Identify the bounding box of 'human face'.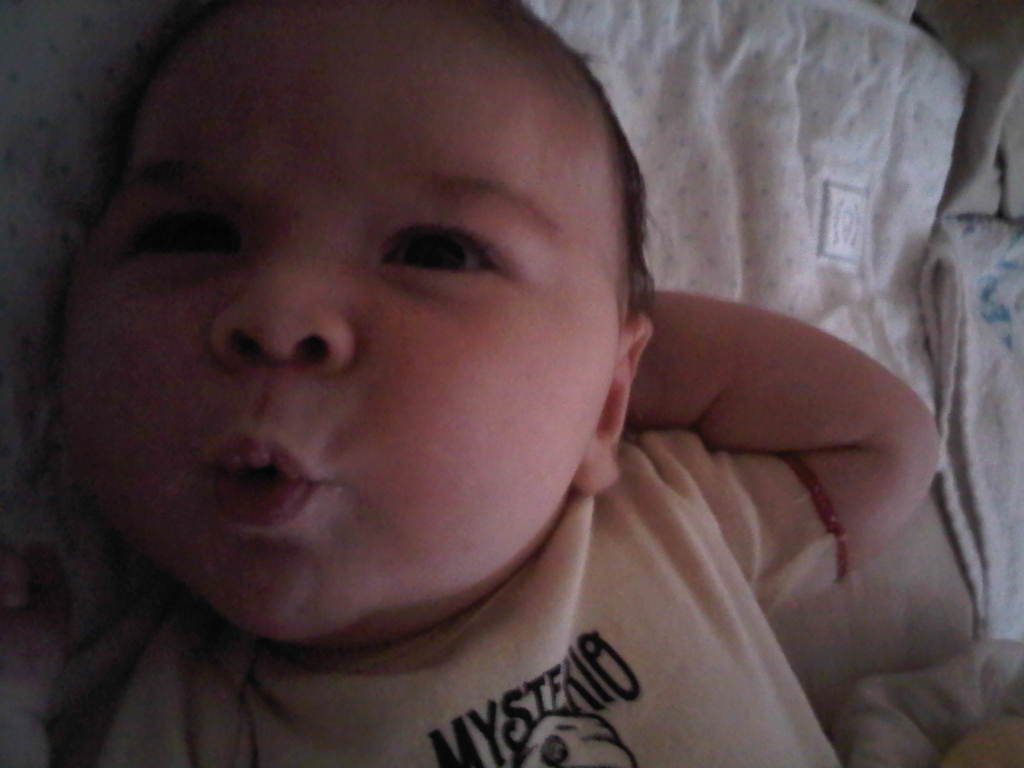
[44, 0, 616, 653].
